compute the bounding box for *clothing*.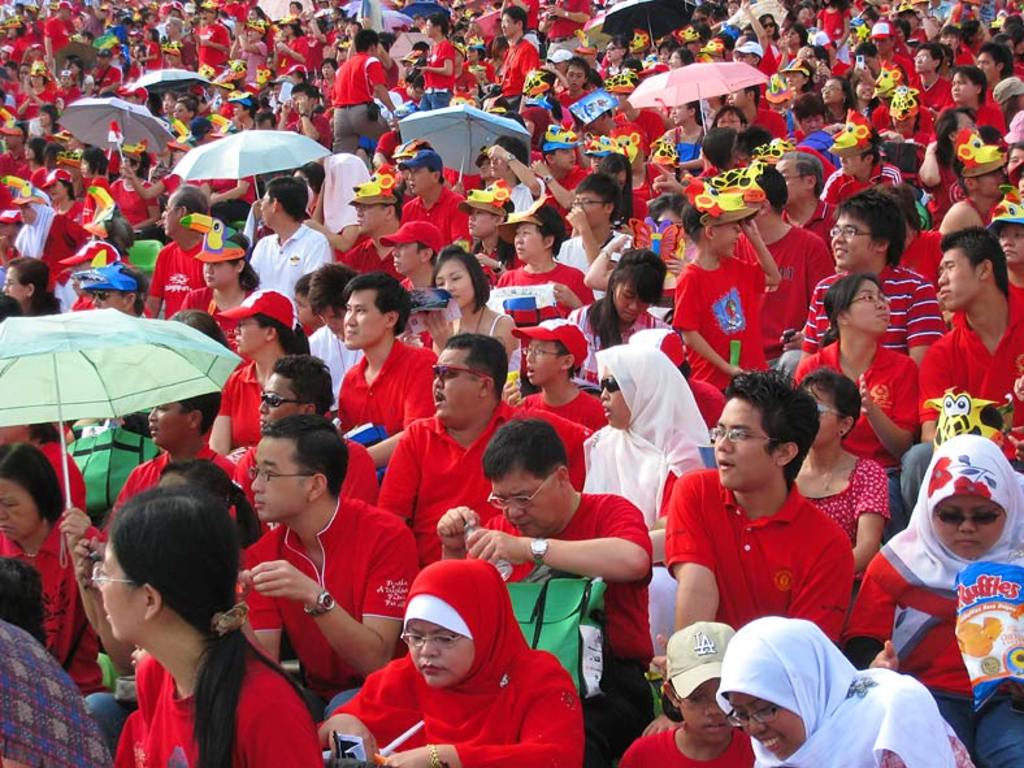
340:607:577:758.
